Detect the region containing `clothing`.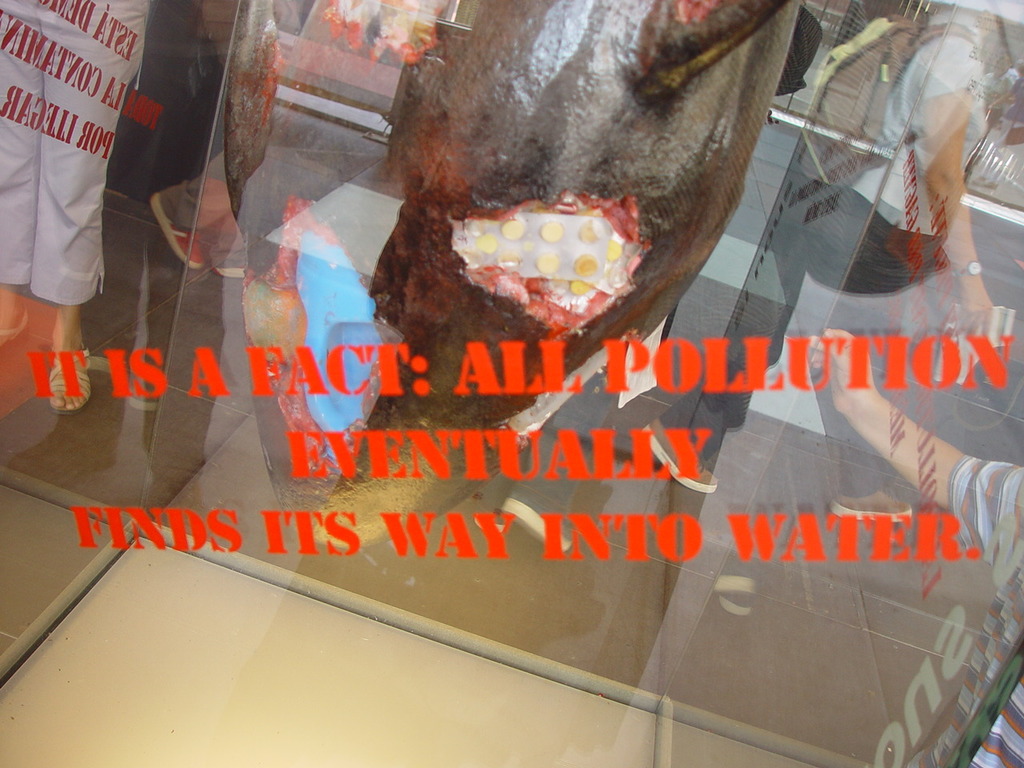
rect(943, 465, 1023, 767).
